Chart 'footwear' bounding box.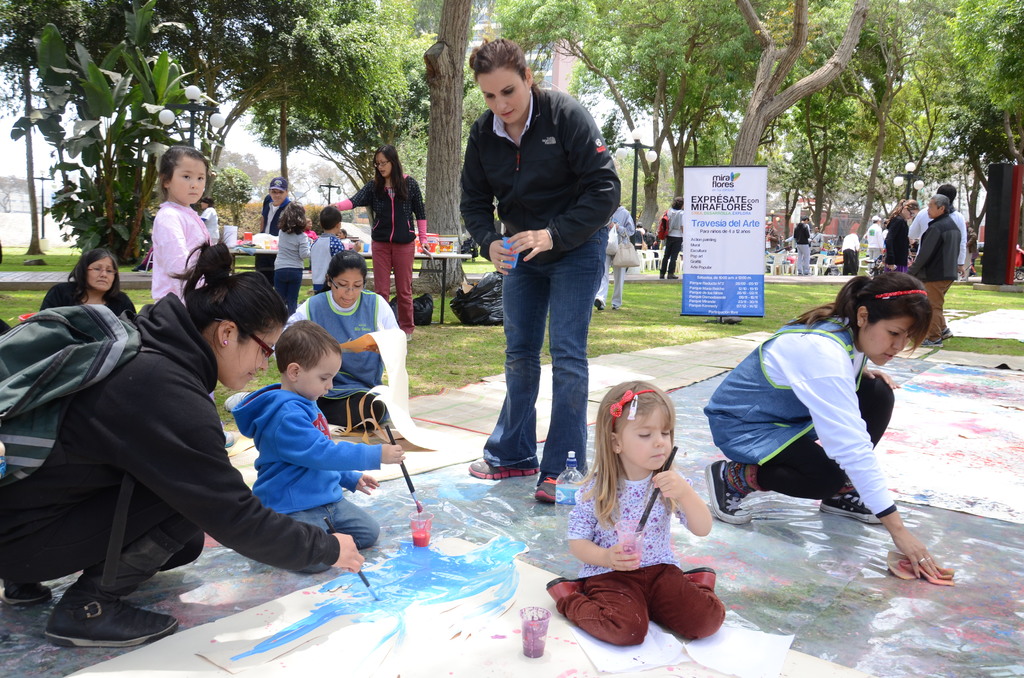
Charted: locate(407, 332, 412, 342).
